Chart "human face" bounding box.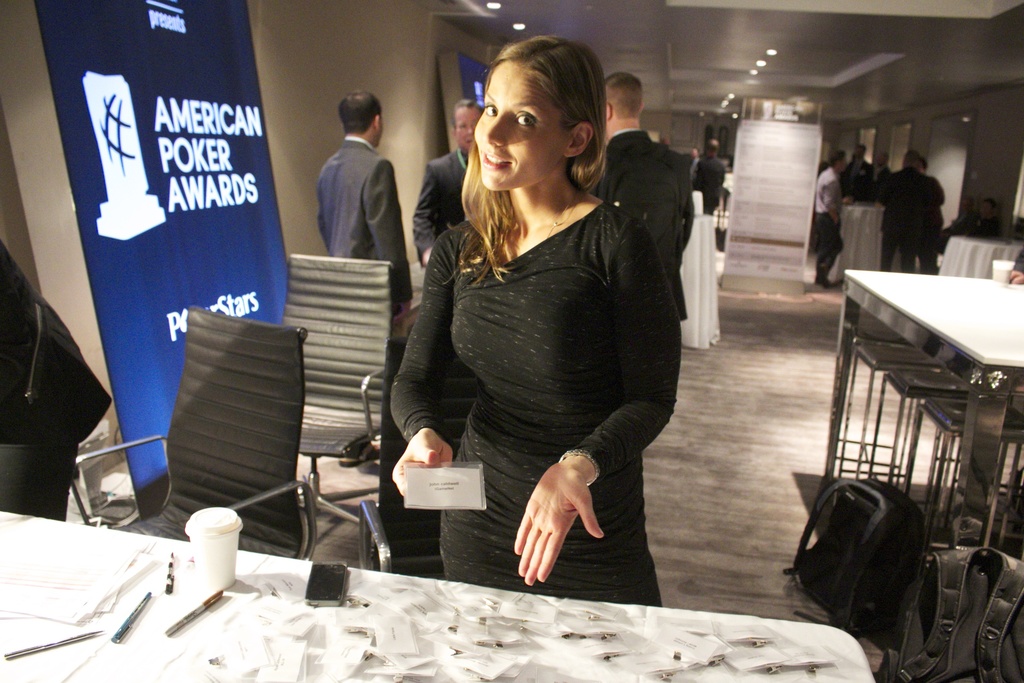
Charted: x1=454, y1=104, x2=477, y2=151.
